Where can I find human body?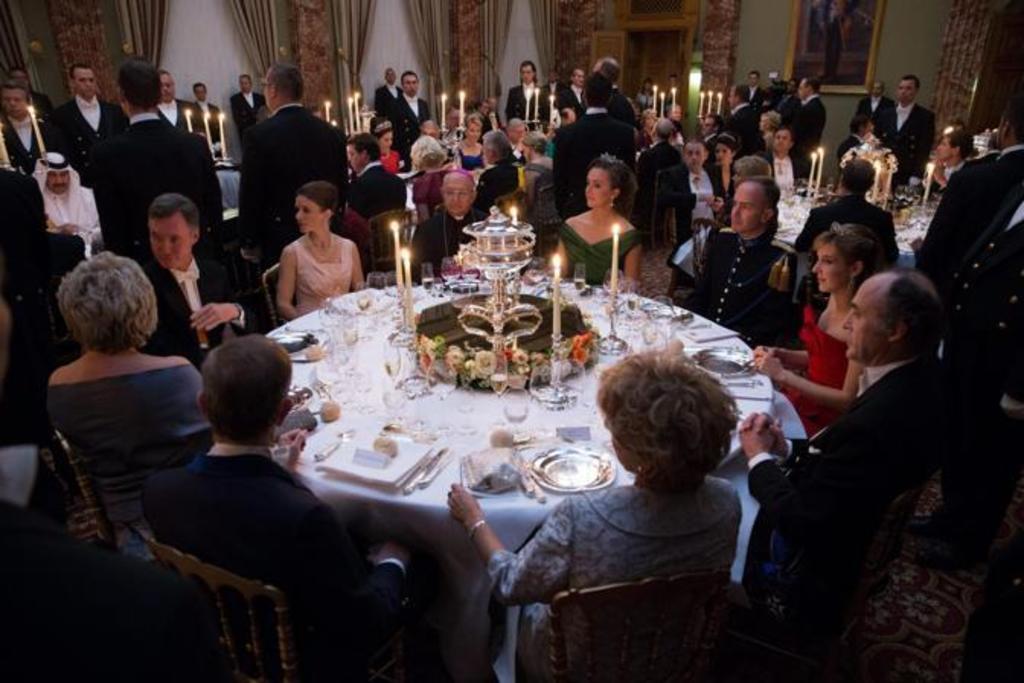
You can find it at [453,139,480,169].
